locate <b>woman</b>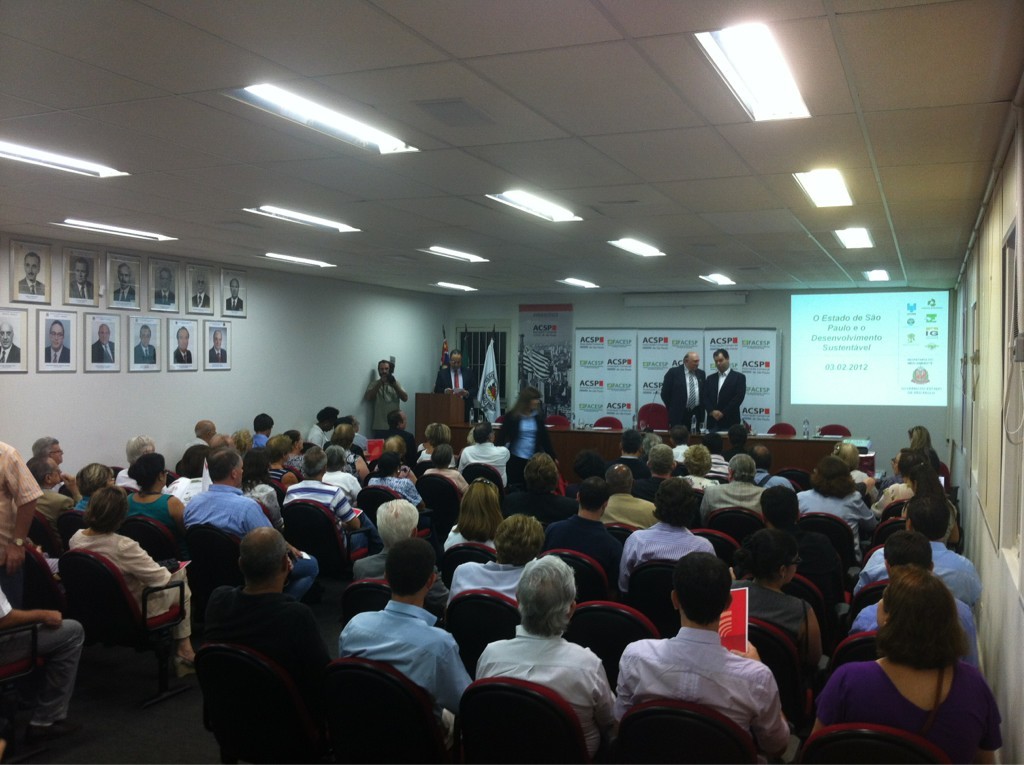
box=[419, 444, 467, 491]
